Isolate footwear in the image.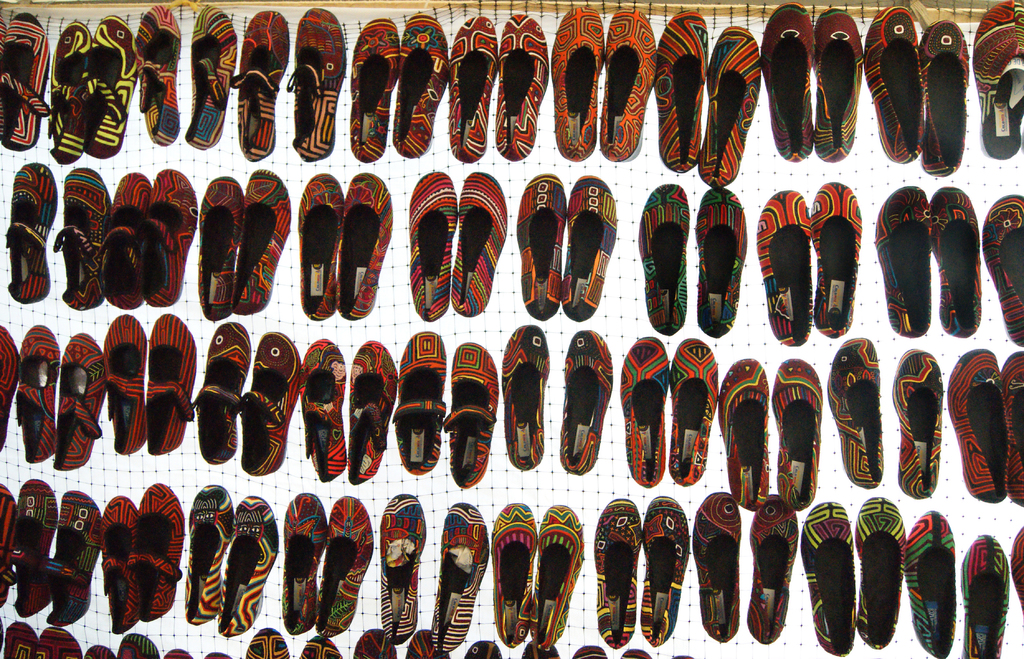
Isolated region: 333, 170, 396, 321.
